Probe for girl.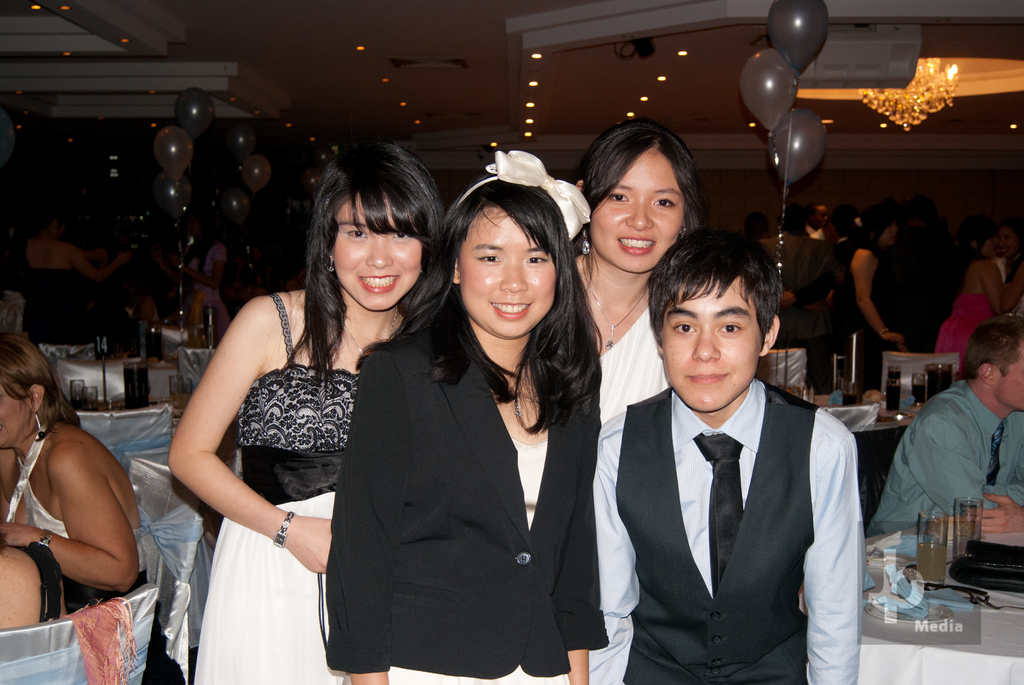
Probe result: BBox(572, 120, 698, 684).
